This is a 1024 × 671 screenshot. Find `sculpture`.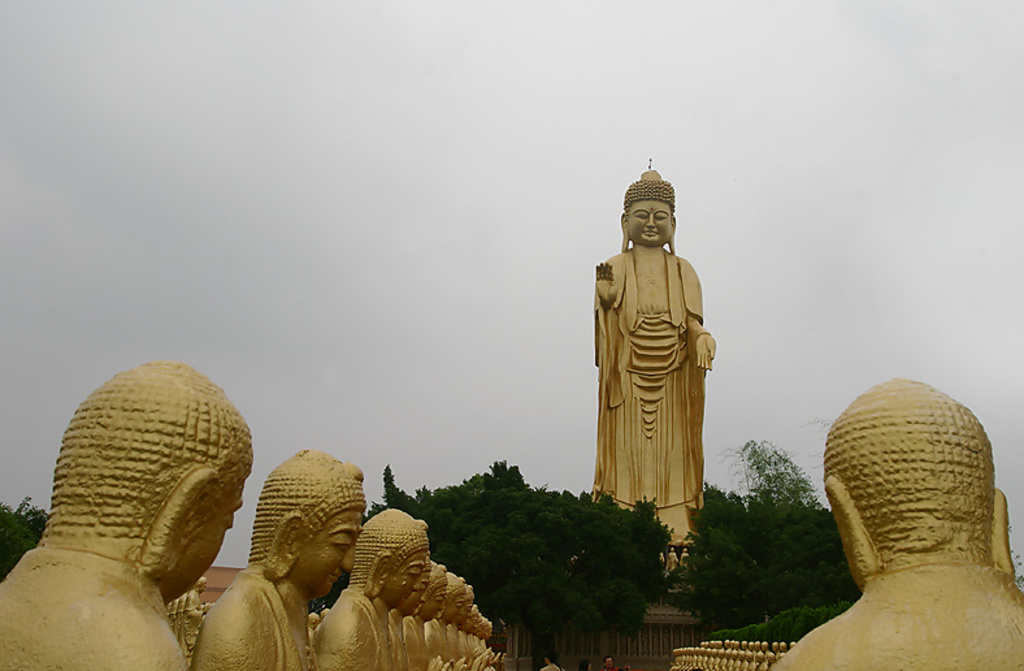
Bounding box: 0 351 250 670.
